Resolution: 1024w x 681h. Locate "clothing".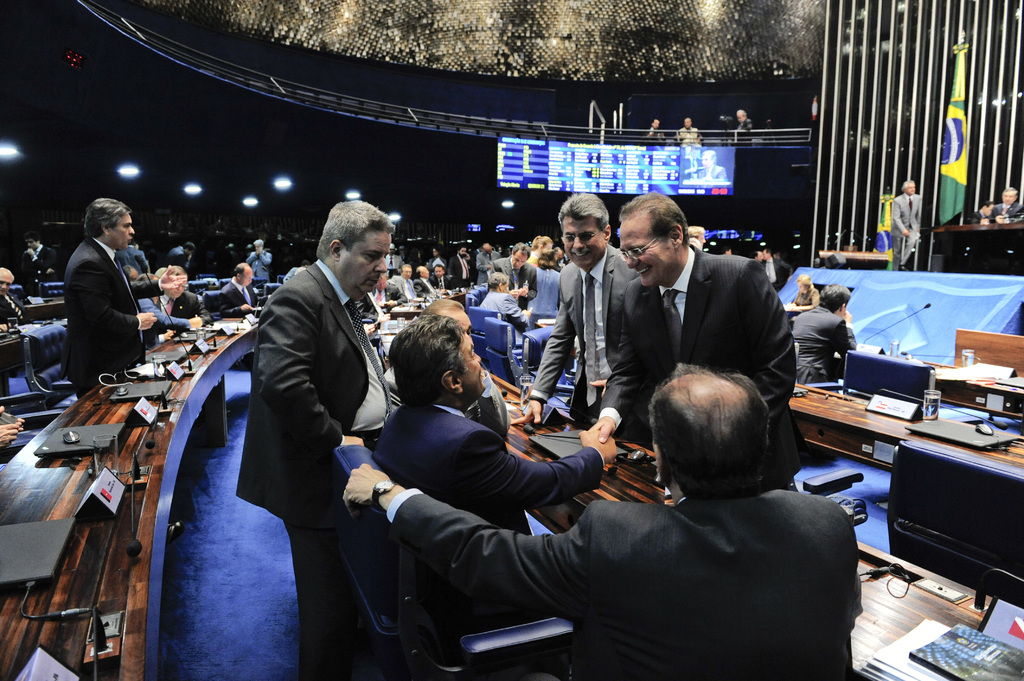
491,259,543,319.
